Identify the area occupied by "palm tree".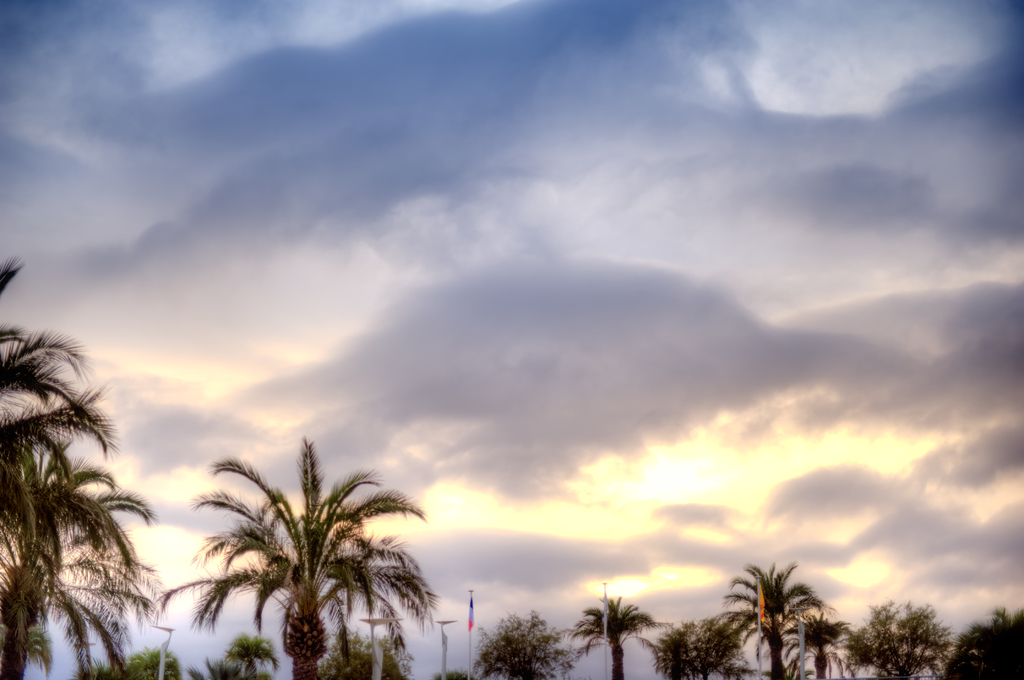
Area: select_region(182, 442, 444, 679).
